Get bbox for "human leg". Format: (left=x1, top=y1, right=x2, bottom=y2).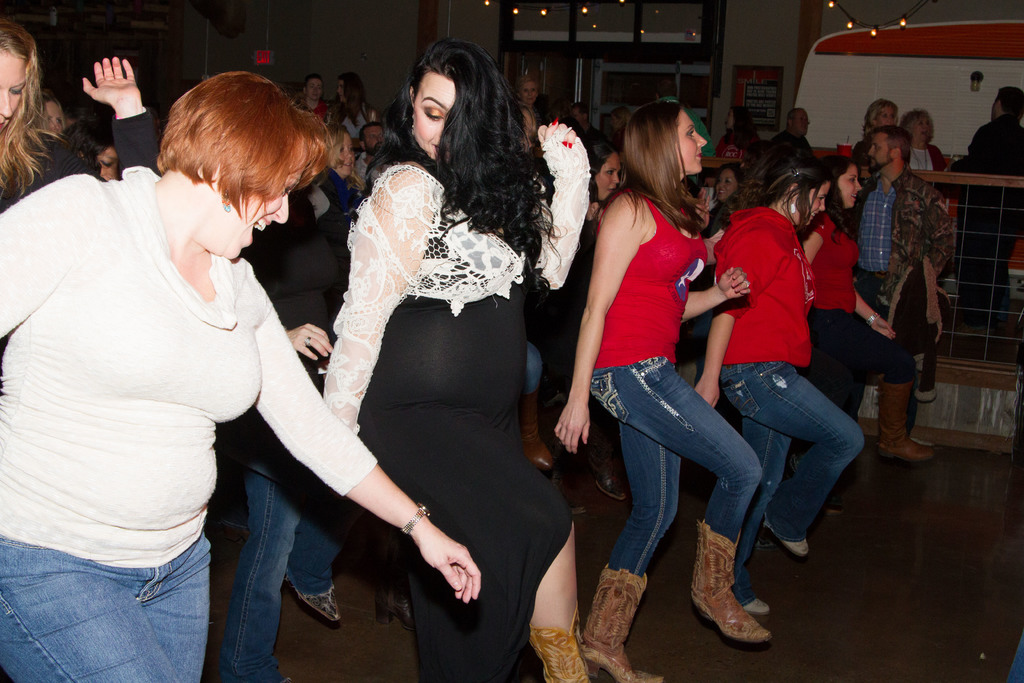
(left=139, top=528, right=210, bottom=682).
